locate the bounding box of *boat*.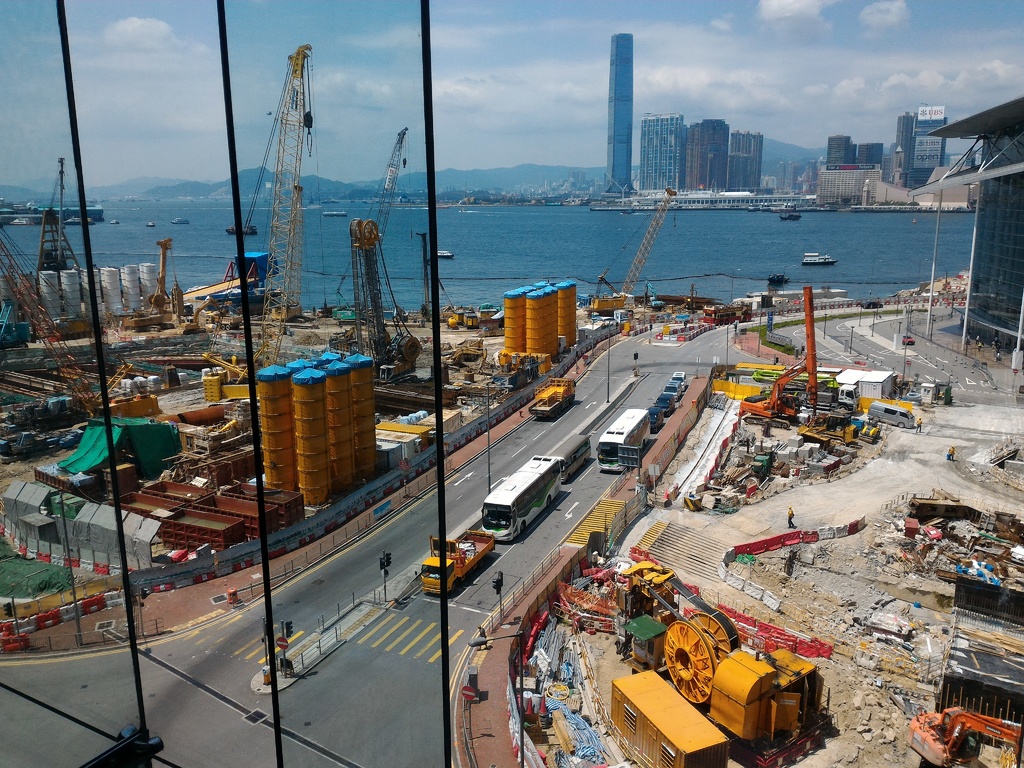
Bounding box: 435/252/456/262.
